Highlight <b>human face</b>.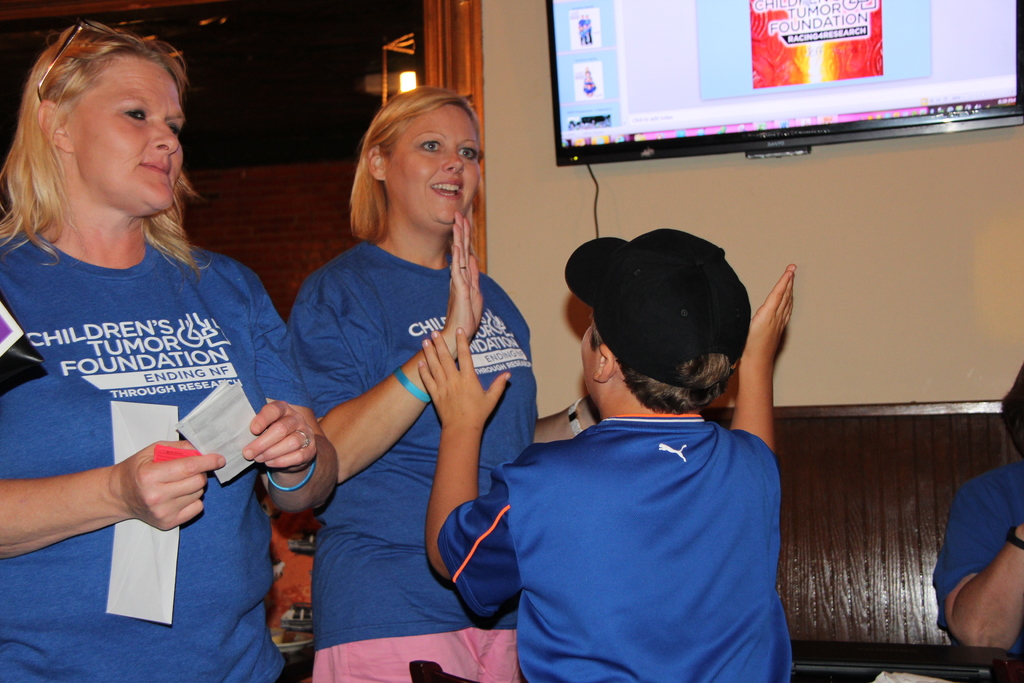
Highlighted region: crop(72, 66, 186, 210).
